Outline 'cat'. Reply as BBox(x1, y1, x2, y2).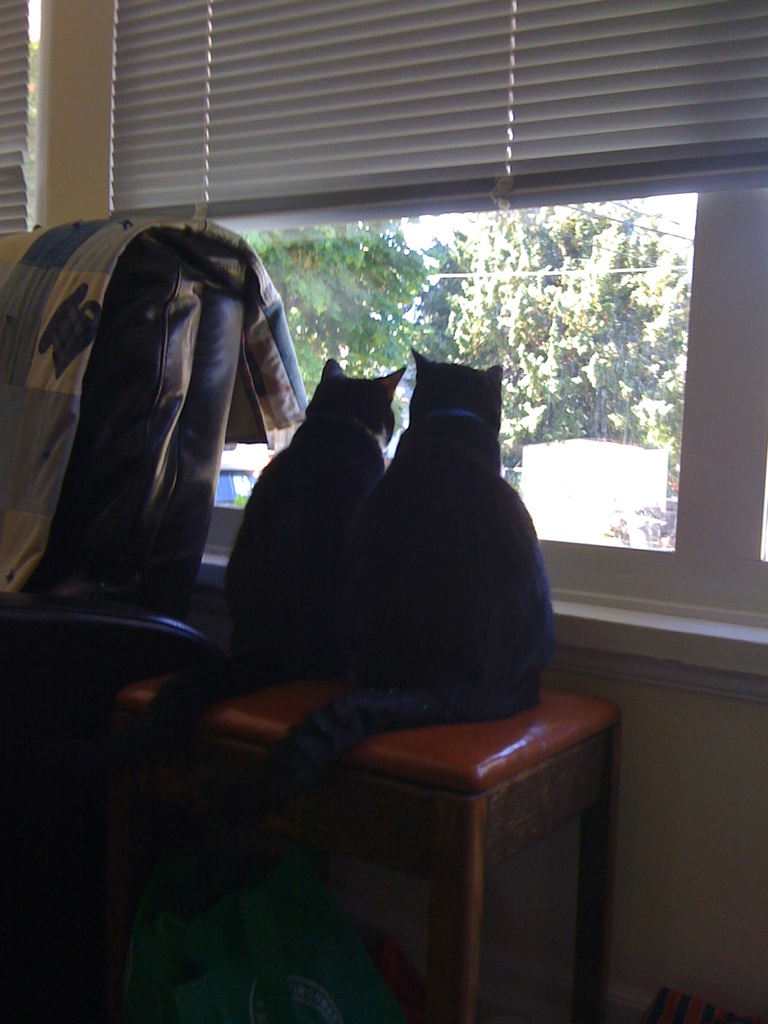
BBox(121, 352, 401, 779).
